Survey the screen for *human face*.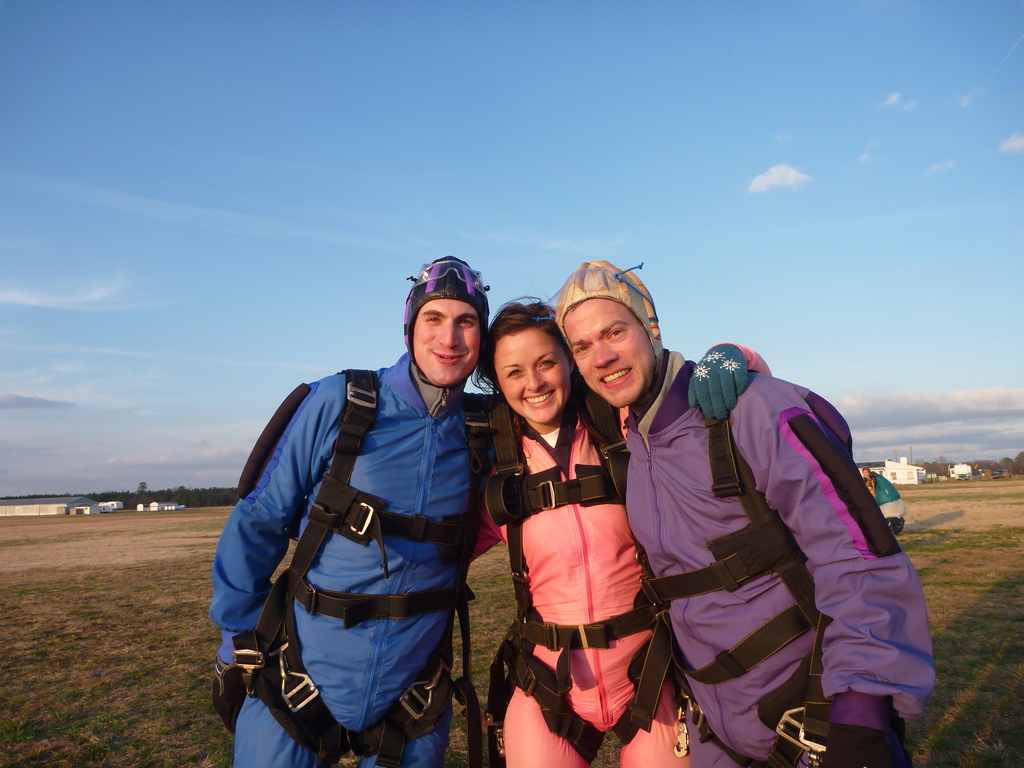
Survey found: Rect(564, 291, 655, 404).
